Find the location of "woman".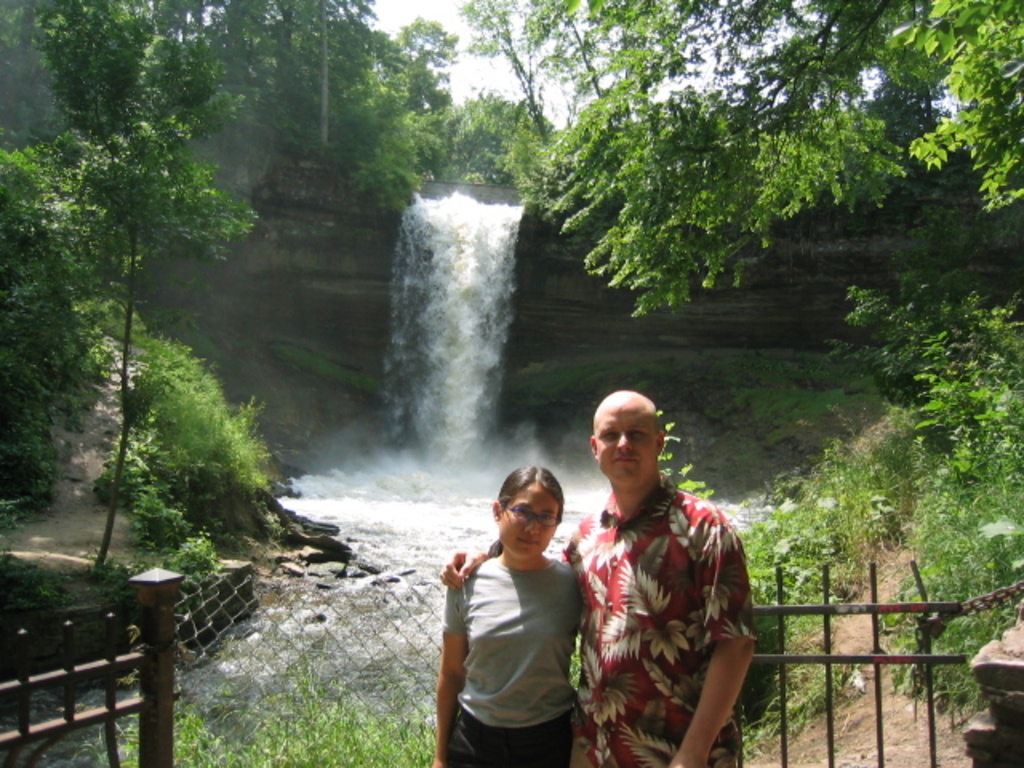
Location: select_region(434, 466, 590, 766).
